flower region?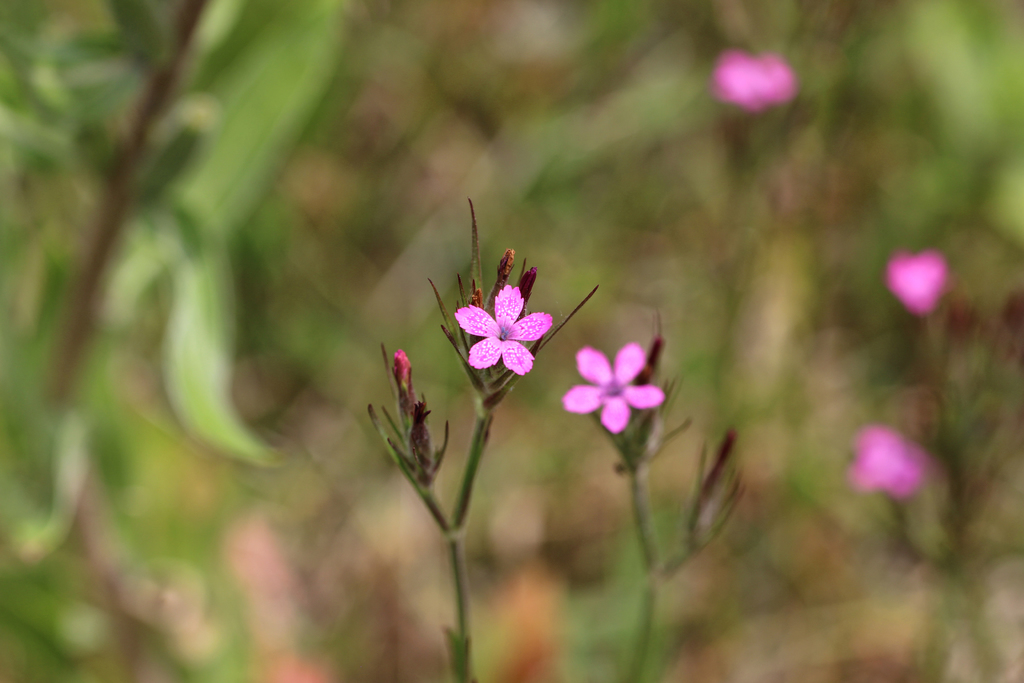
detection(712, 48, 794, 115)
